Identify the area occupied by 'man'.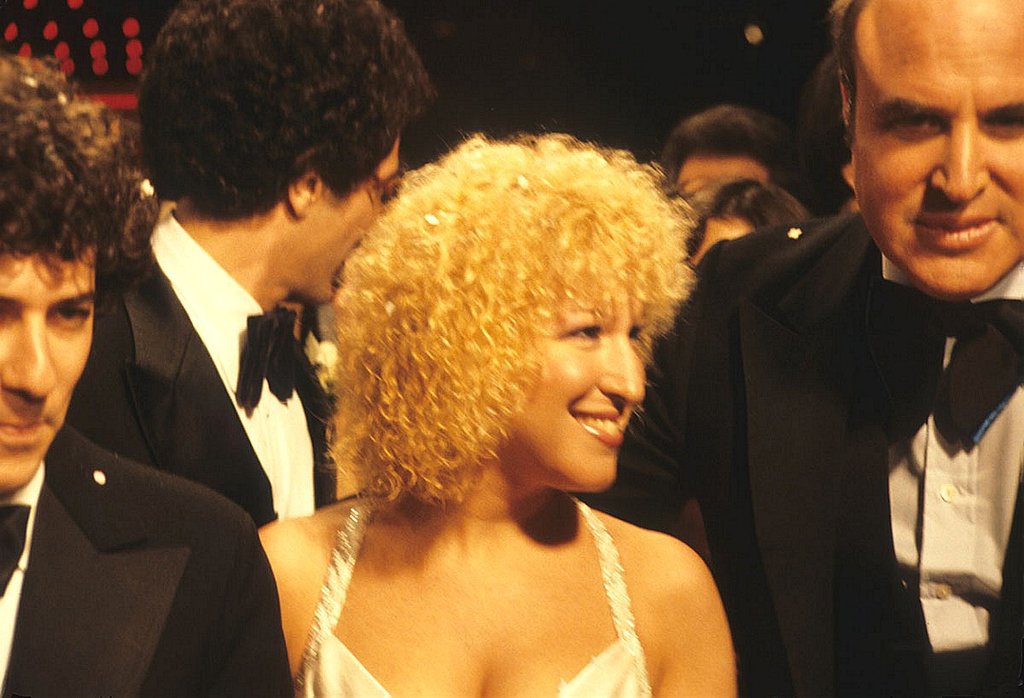
Area: {"left": 61, "top": 0, "right": 441, "bottom": 502}.
